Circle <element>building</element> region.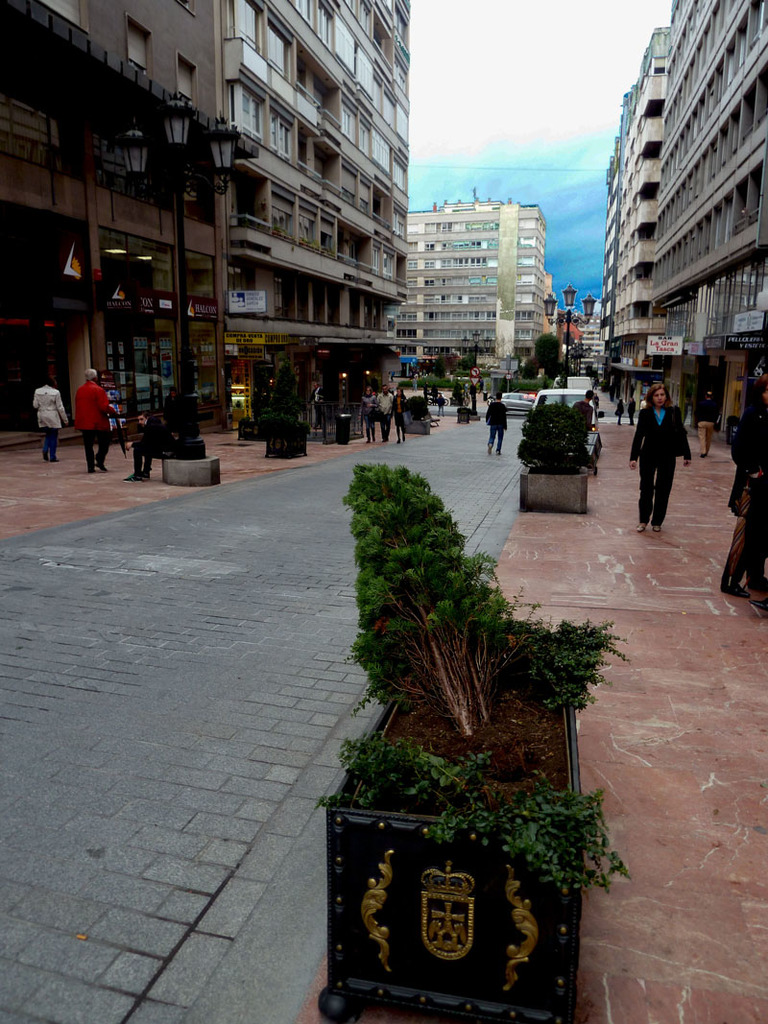
Region: rect(396, 197, 549, 375).
